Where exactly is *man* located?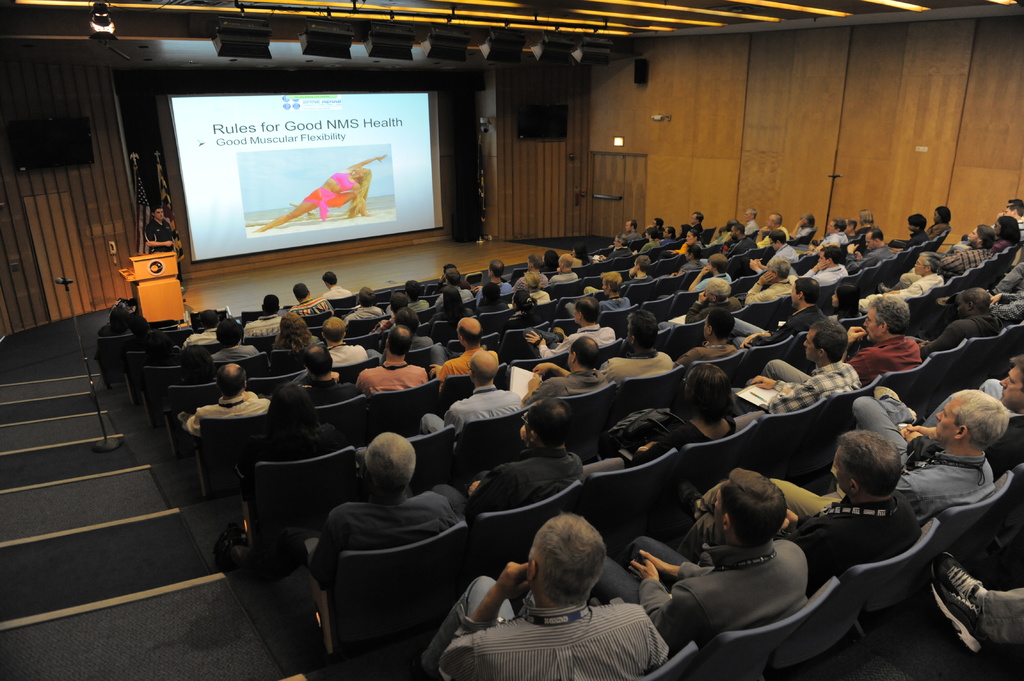
Its bounding box is bbox=[382, 312, 431, 353].
